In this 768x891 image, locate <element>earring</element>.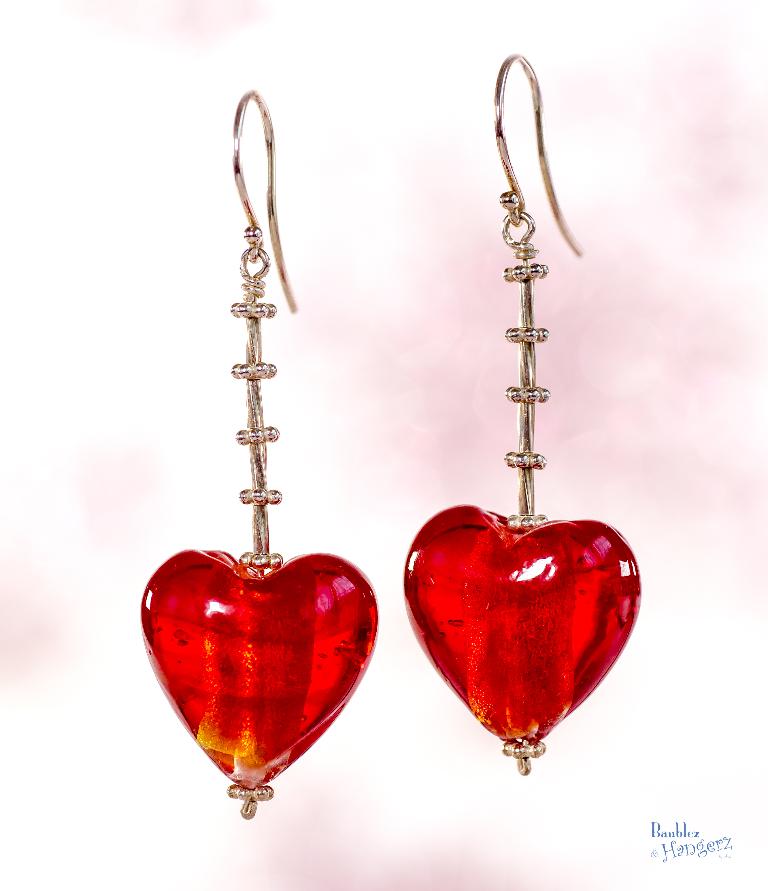
Bounding box: (401, 53, 648, 775).
